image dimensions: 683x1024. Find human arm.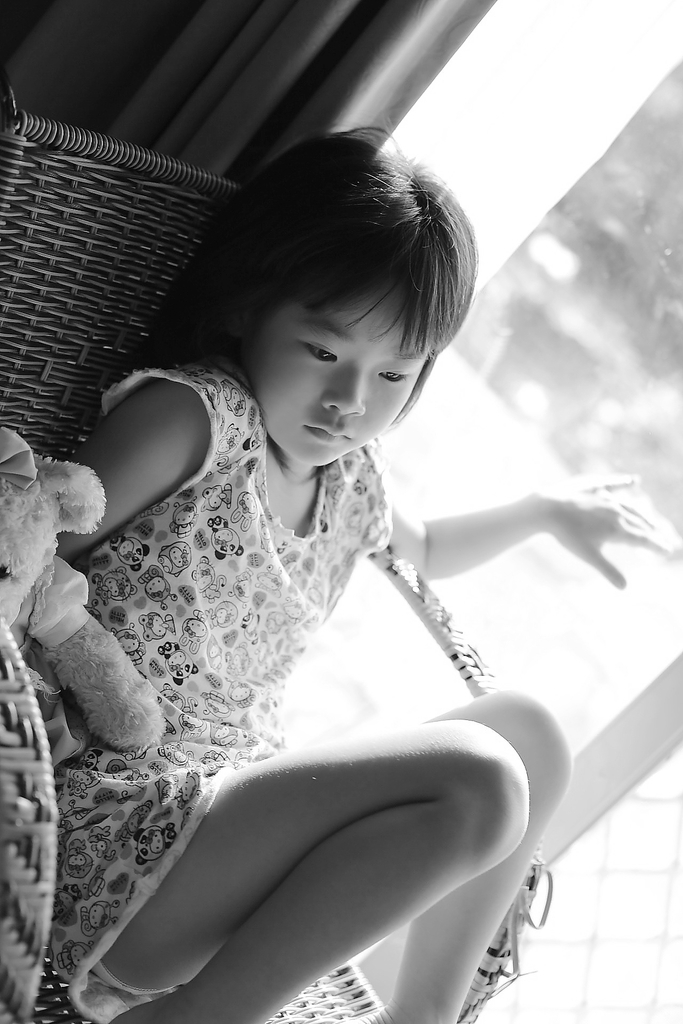
bbox(2, 378, 213, 772).
